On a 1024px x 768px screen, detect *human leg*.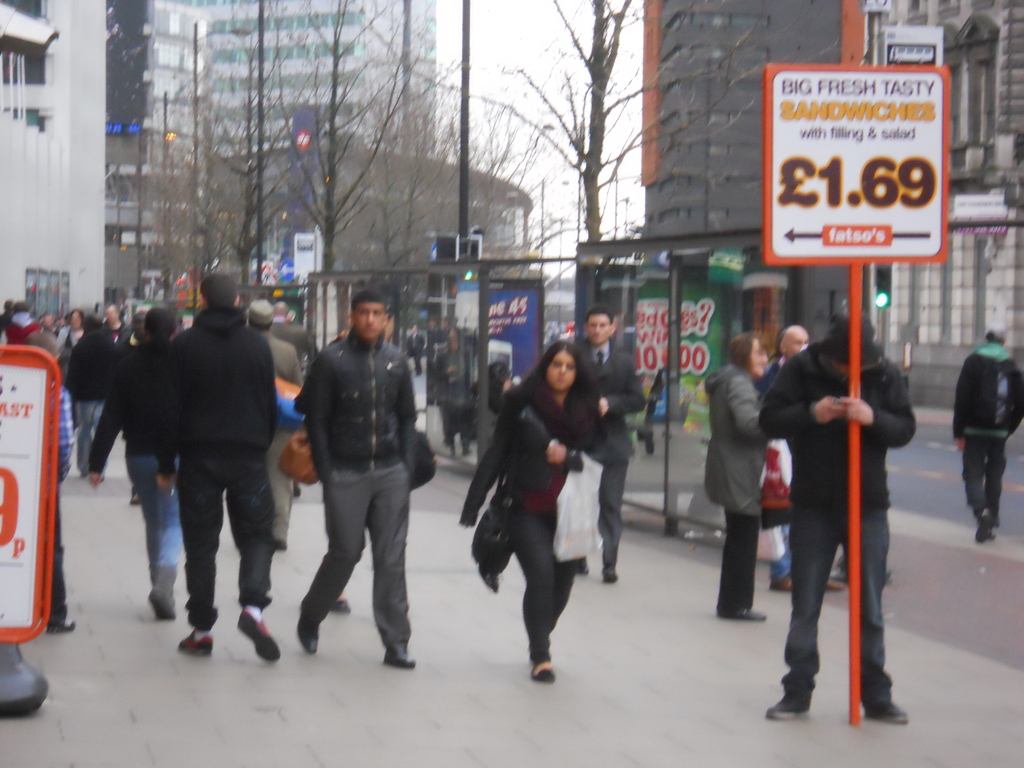
963,436,995,544.
